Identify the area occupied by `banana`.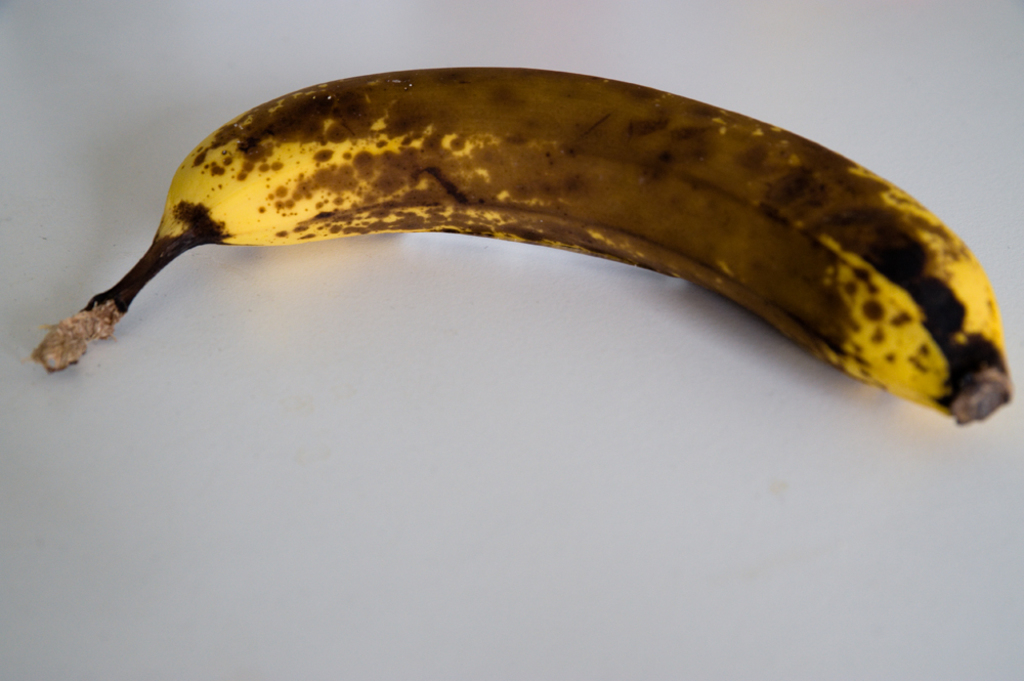
Area: left=33, top=59, right=1014, bottom=432.
